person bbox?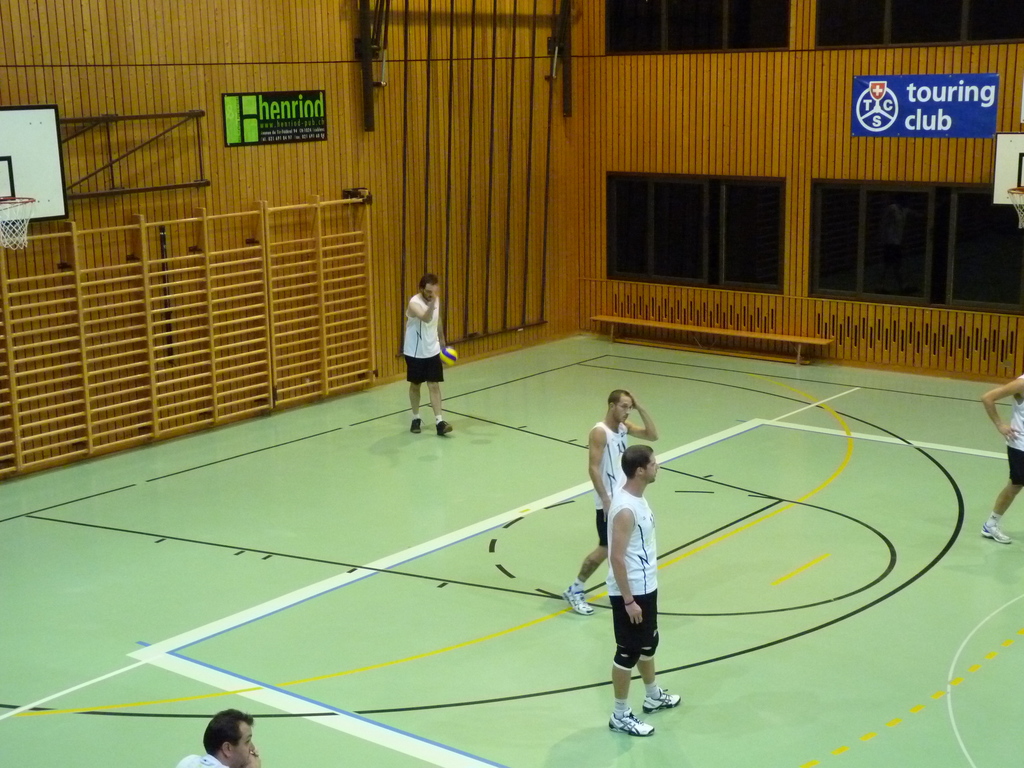
pyautogui.locateOnScreen(981, 372, 1023, 550)
